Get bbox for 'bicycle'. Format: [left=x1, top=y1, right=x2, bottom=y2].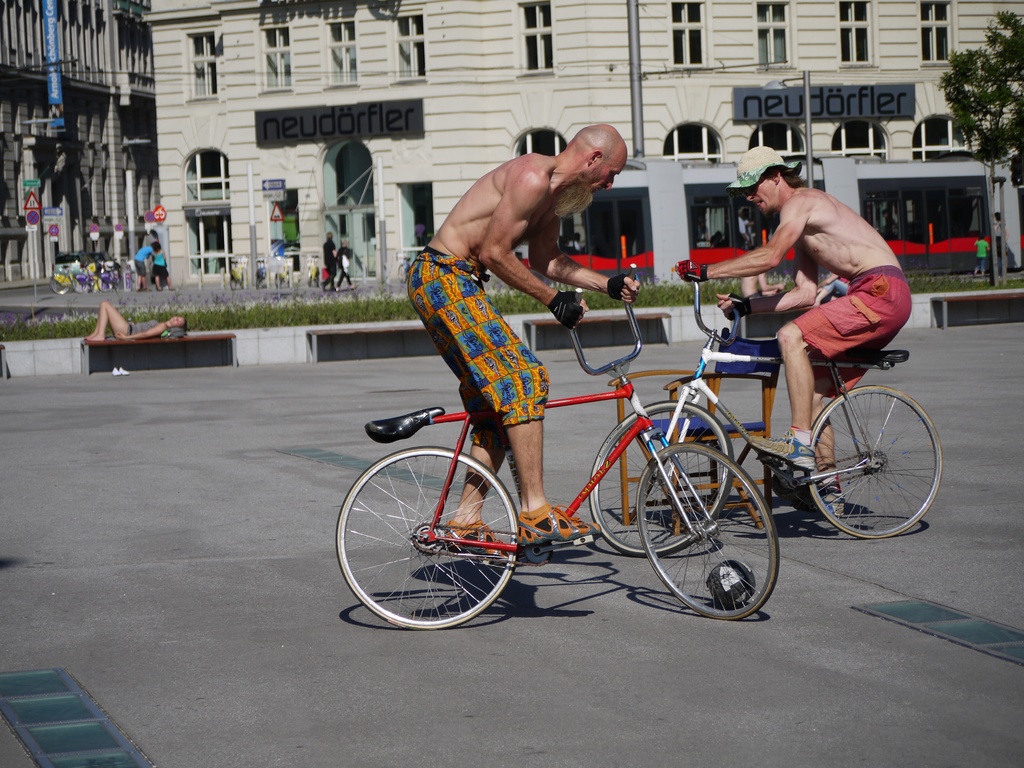
[left=49, top=252, right=122, bottom=294].
